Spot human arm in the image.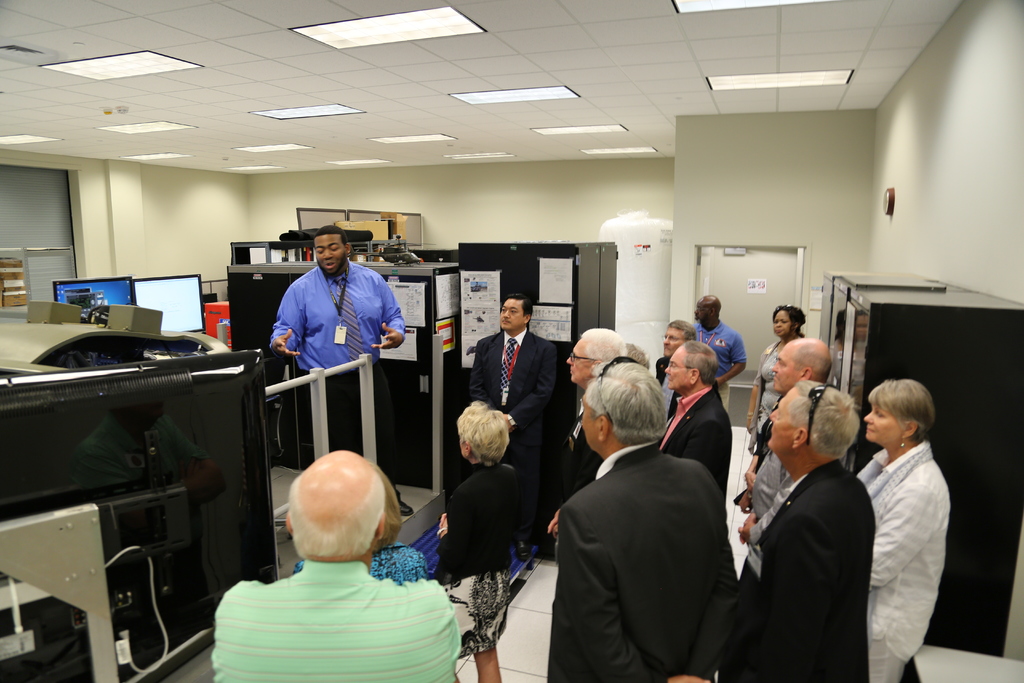
human arm found at x1=461, y1=338, x2=488, y2=403.
